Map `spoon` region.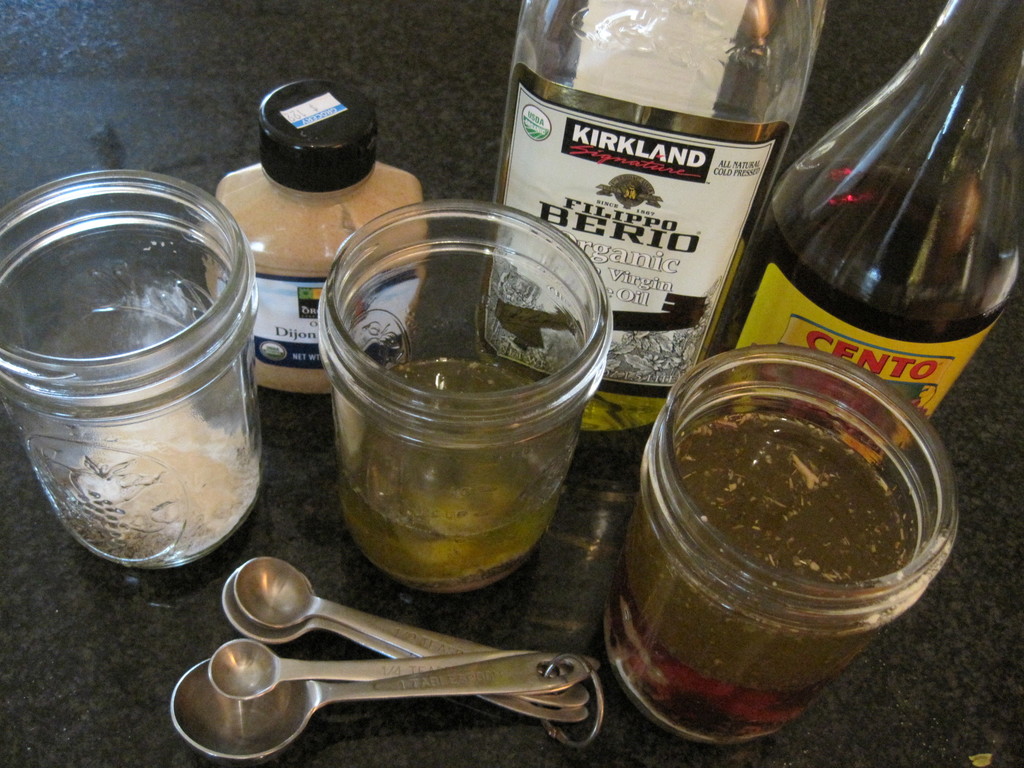
Mapped to <bbox>206, 639, 541, 701</bbox>.
